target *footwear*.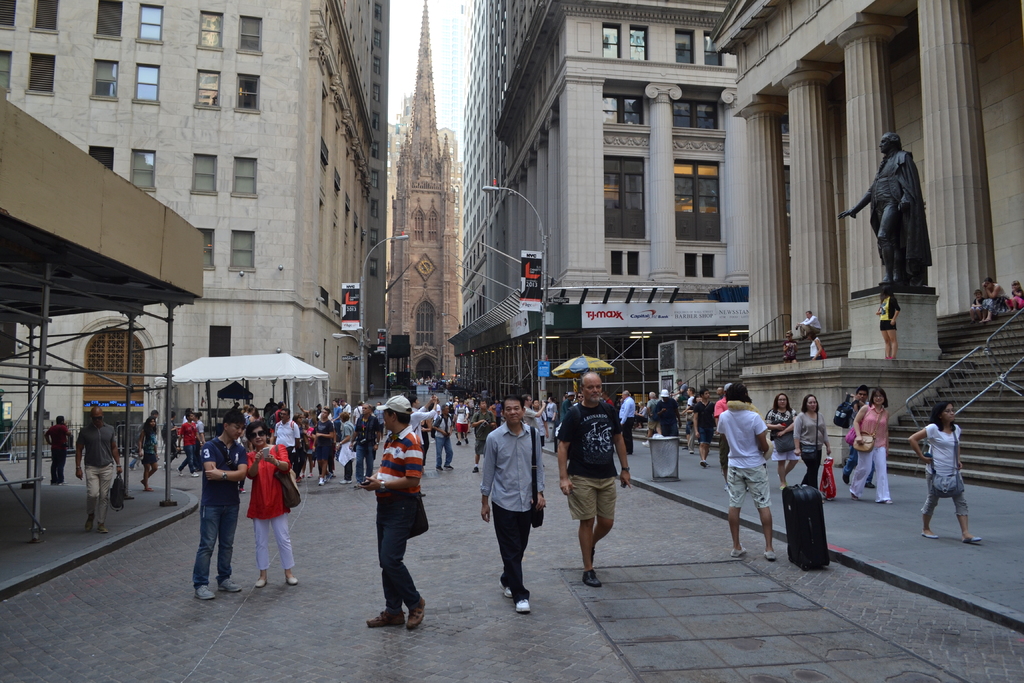
Target region: {"left": 467, "top": 438, "right": 468, "bottom": 443}.
